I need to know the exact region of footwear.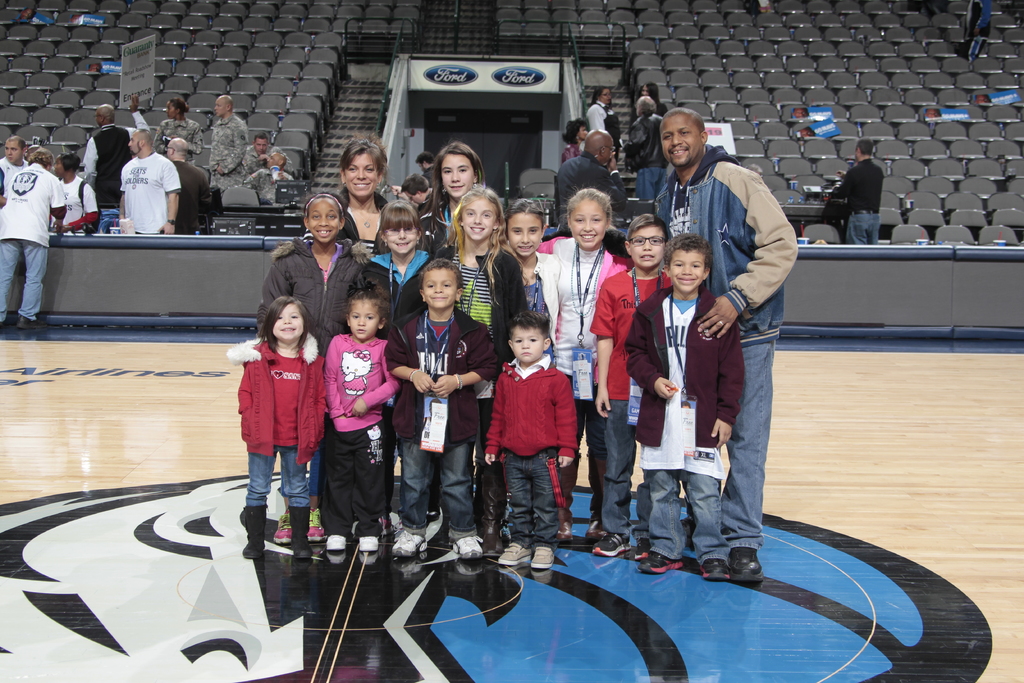
Region: 593 530 634 556.
